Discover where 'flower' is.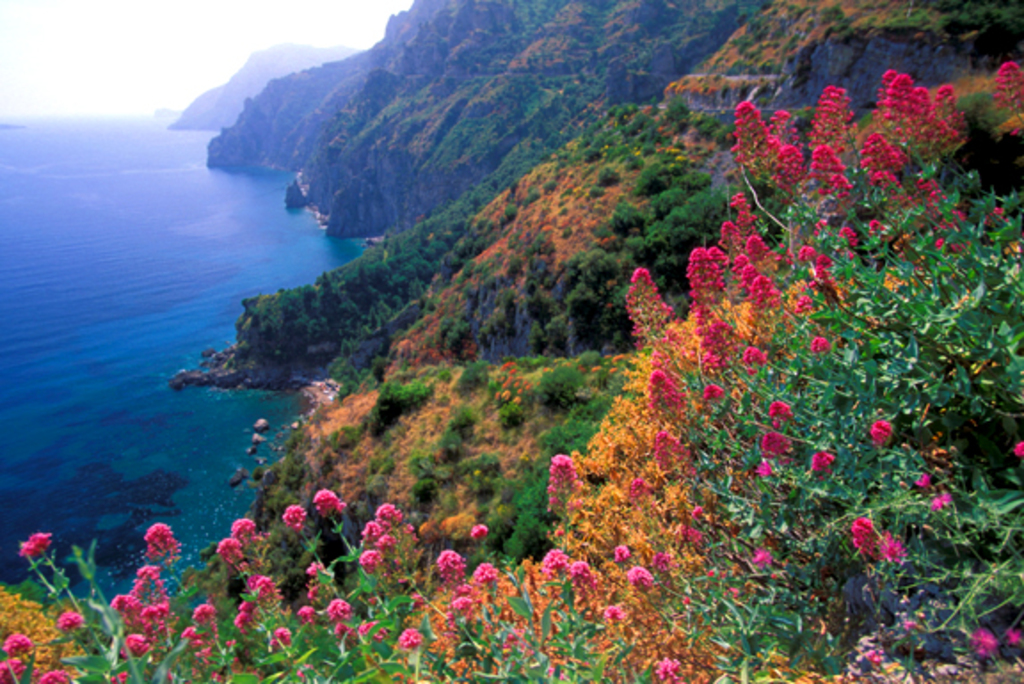
Discovered at detection(142, 519, 180, 563).
